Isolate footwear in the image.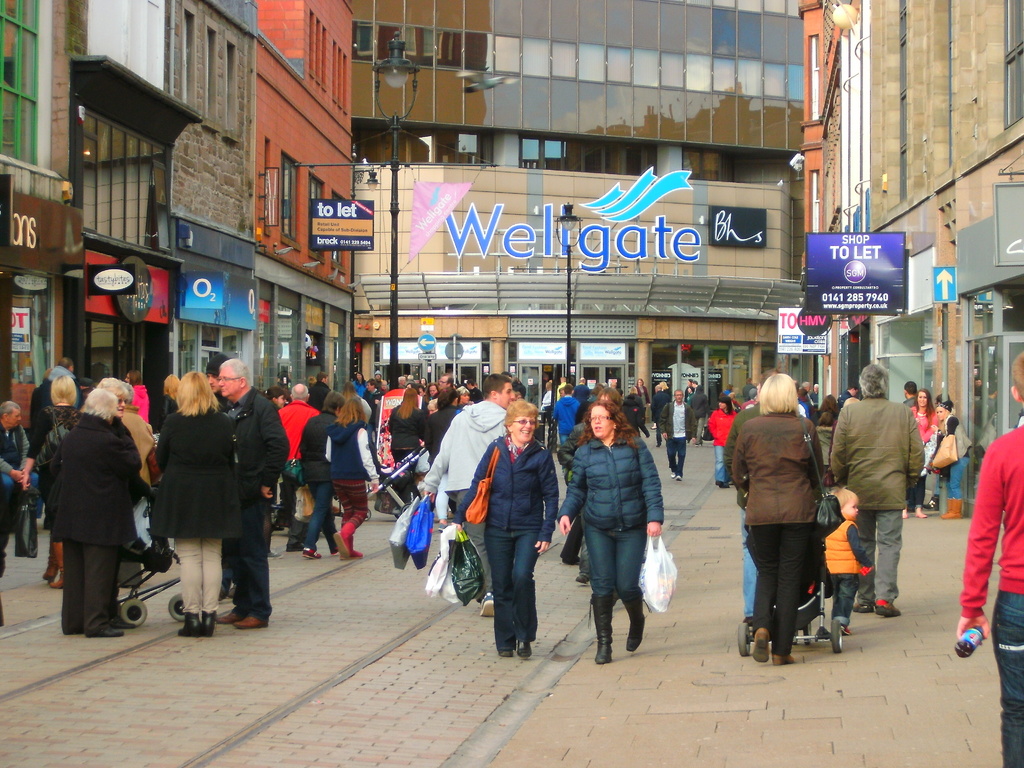
Isolated region: (left=479, top=593, right=494, bottom=618).
